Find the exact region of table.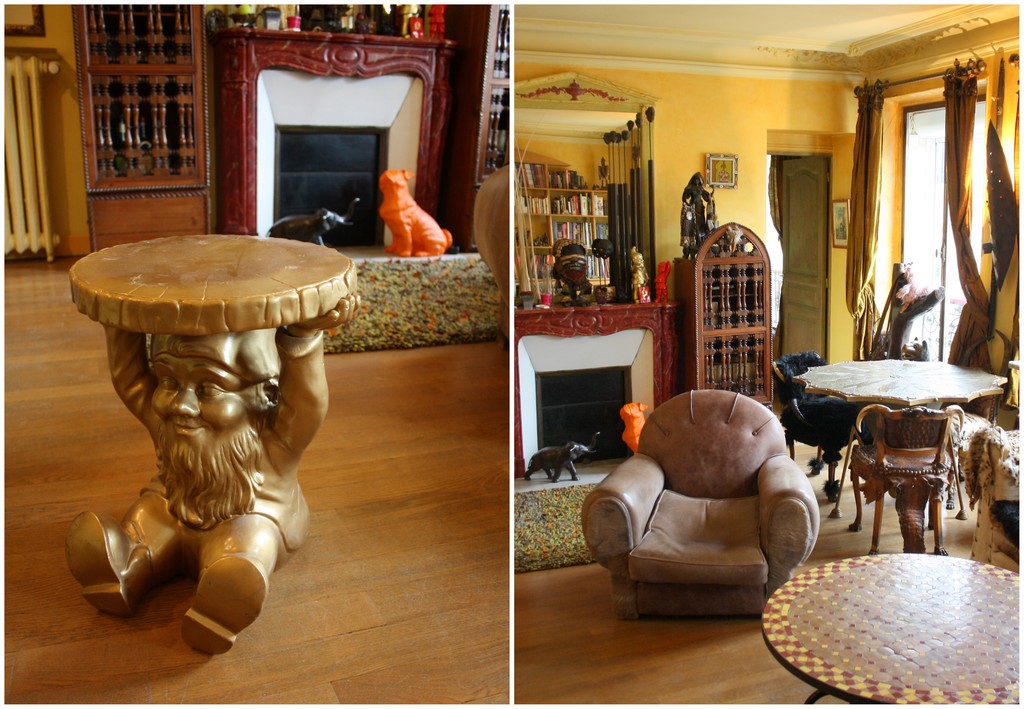
Exact region: 762, 553, 1023, 708.
